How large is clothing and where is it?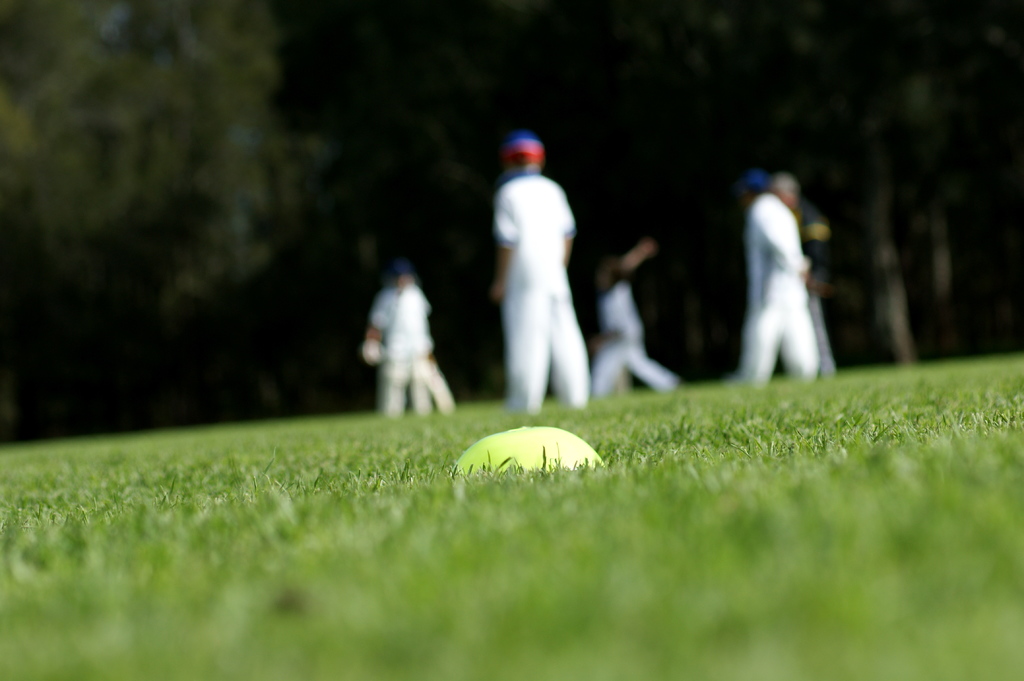
Bounding box: bbox(729, 152, 834, 381).
